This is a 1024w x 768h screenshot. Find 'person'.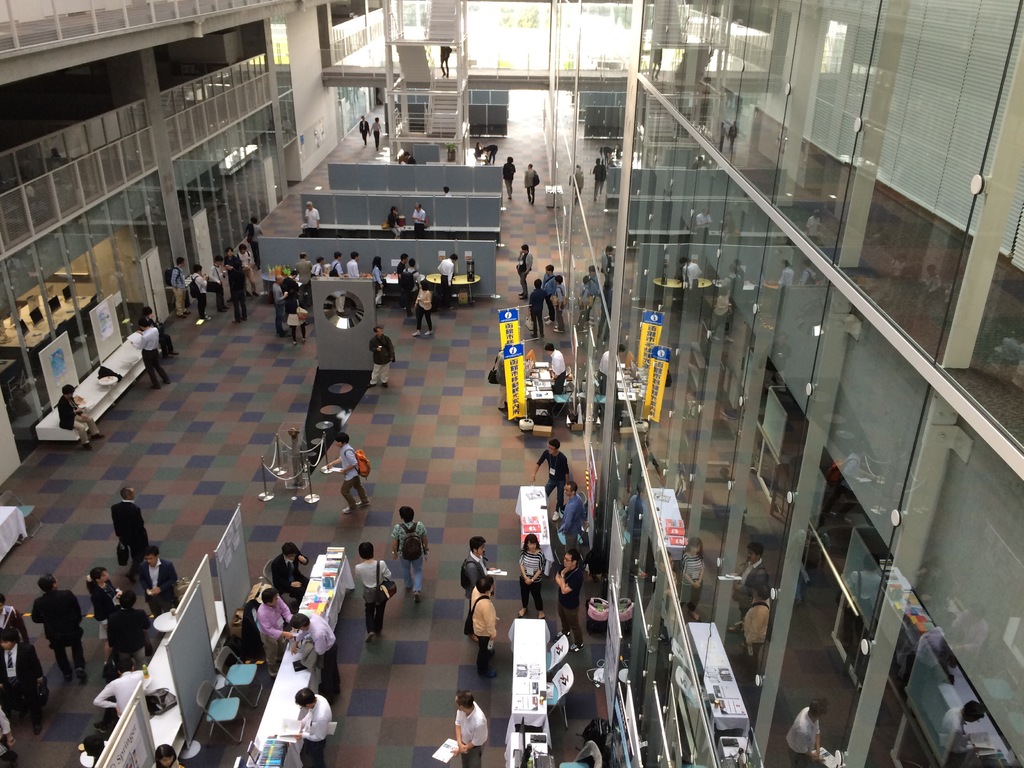
Bounding box: [x1=543, y1=264, x2=557, y2=324].
